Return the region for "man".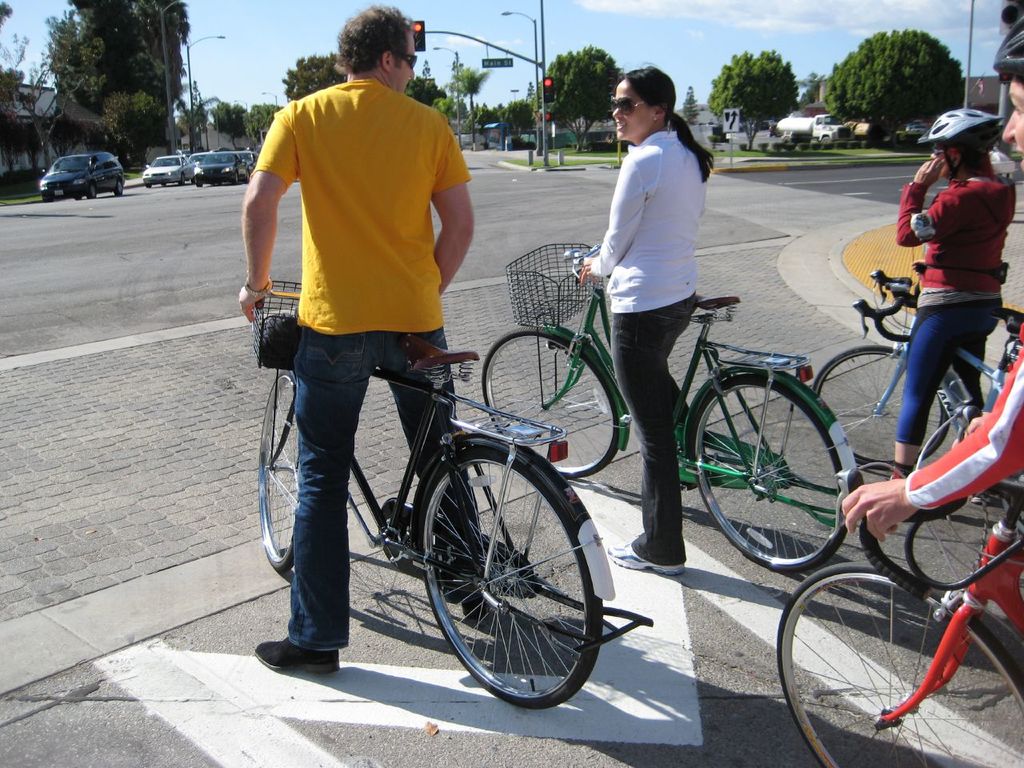
(x1=242, y1=21, x2=494, y2=566).
